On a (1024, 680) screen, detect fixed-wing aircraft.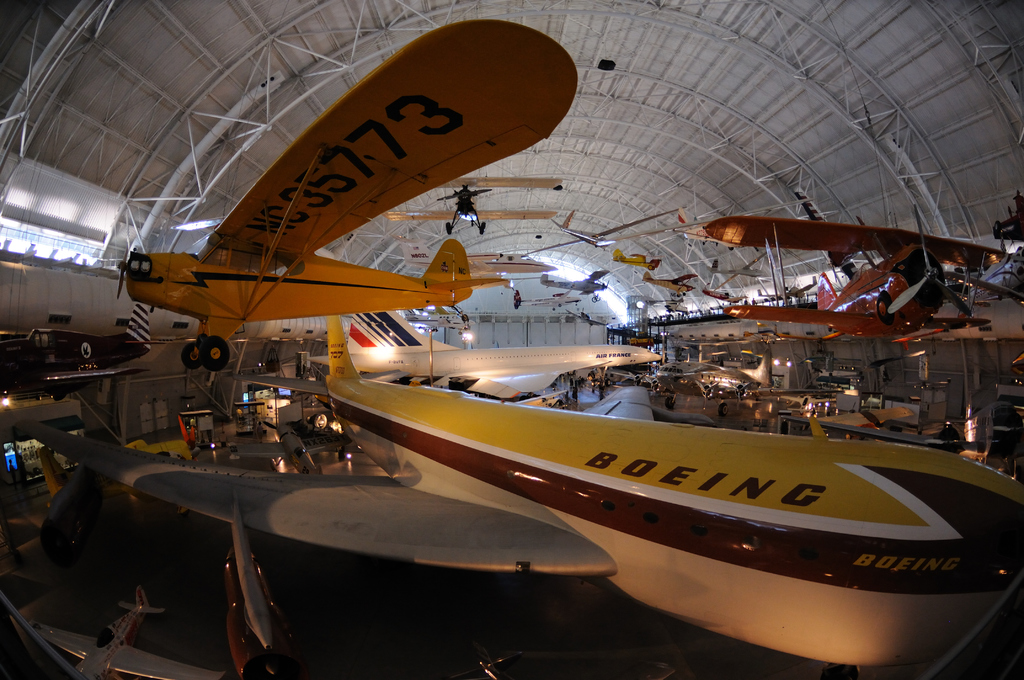
<region>301, 305, 673, 403</region>.
